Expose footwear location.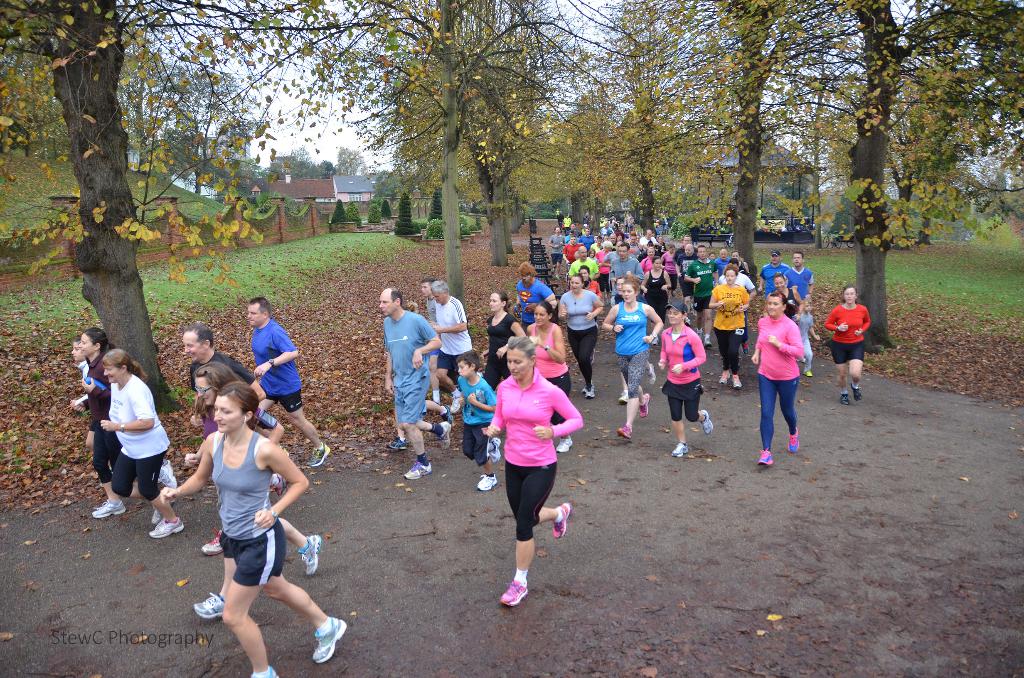
Exposed at <box>755,449,775,467</box>.
